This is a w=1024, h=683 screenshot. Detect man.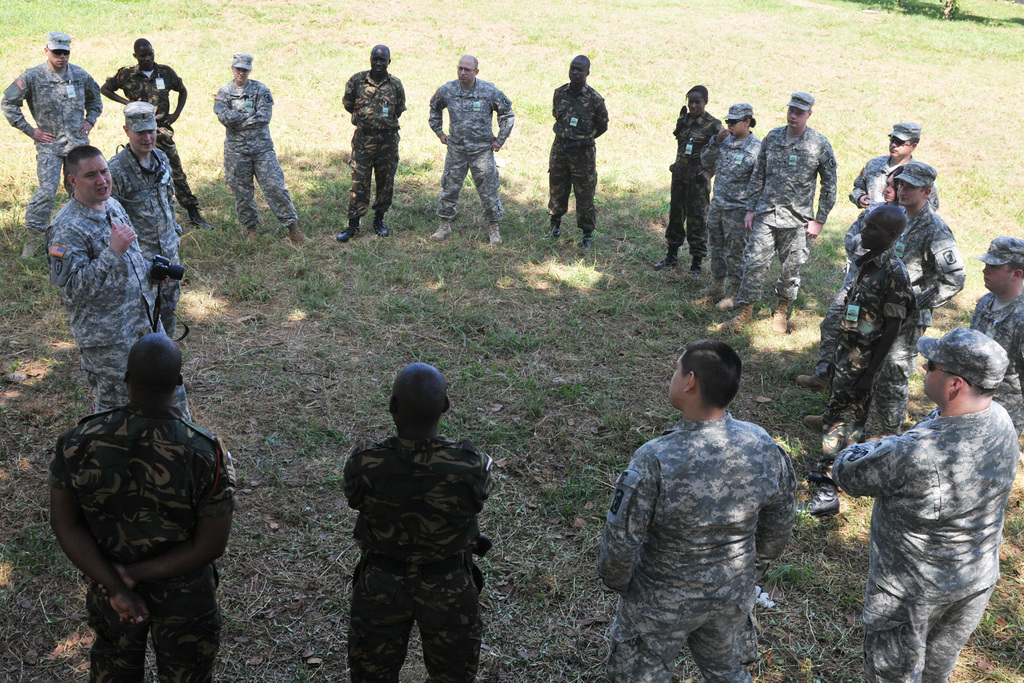
select_region(849, 124, 945, 212).
